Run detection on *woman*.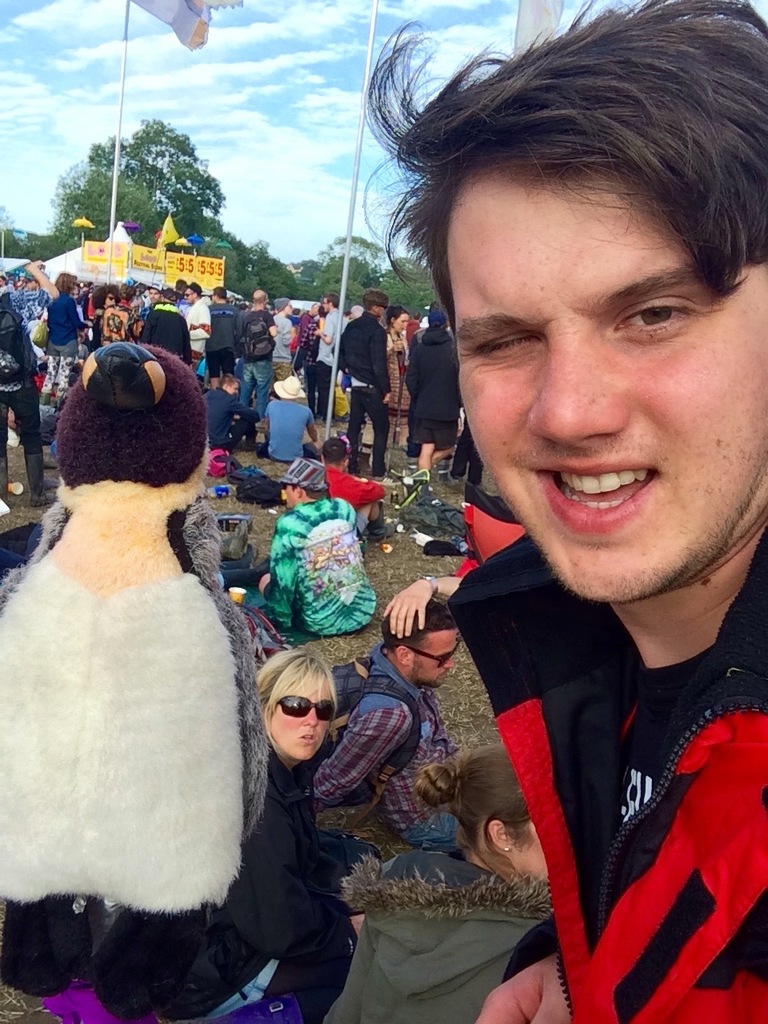
Result: [left=385, top=304, right=411, bottom=449].
